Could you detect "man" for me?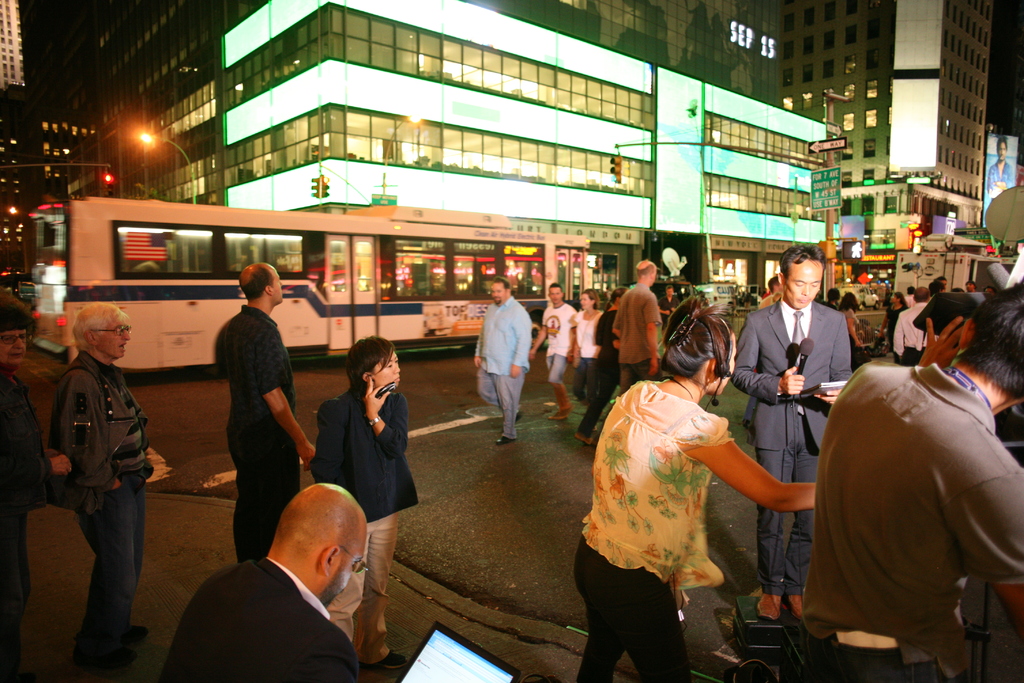
Detection result: left=895, top=288, right=931, bottom=365.
